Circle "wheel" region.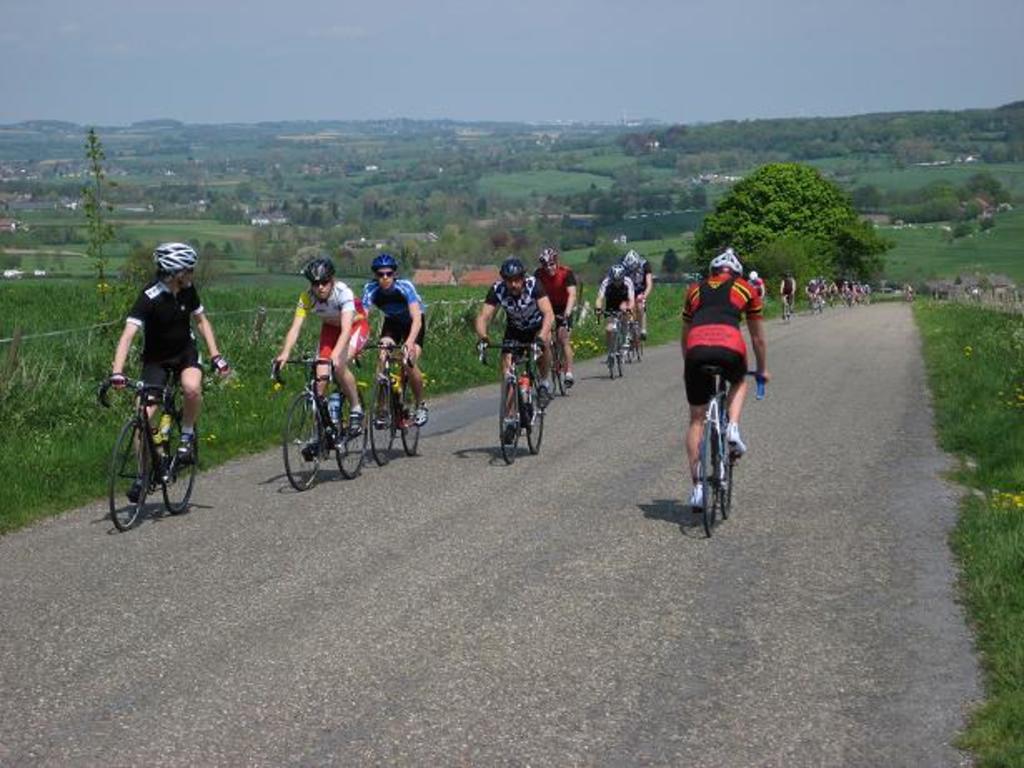
Region: (368, 380, 395, 466).
